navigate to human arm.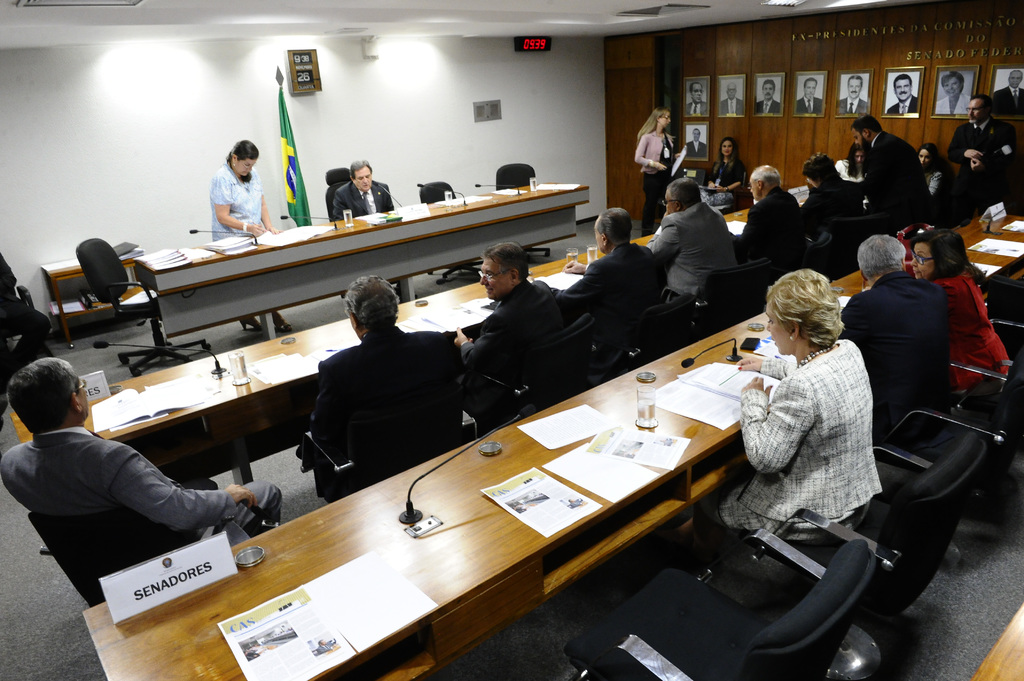
Navigation target: [931,282,948,319].
